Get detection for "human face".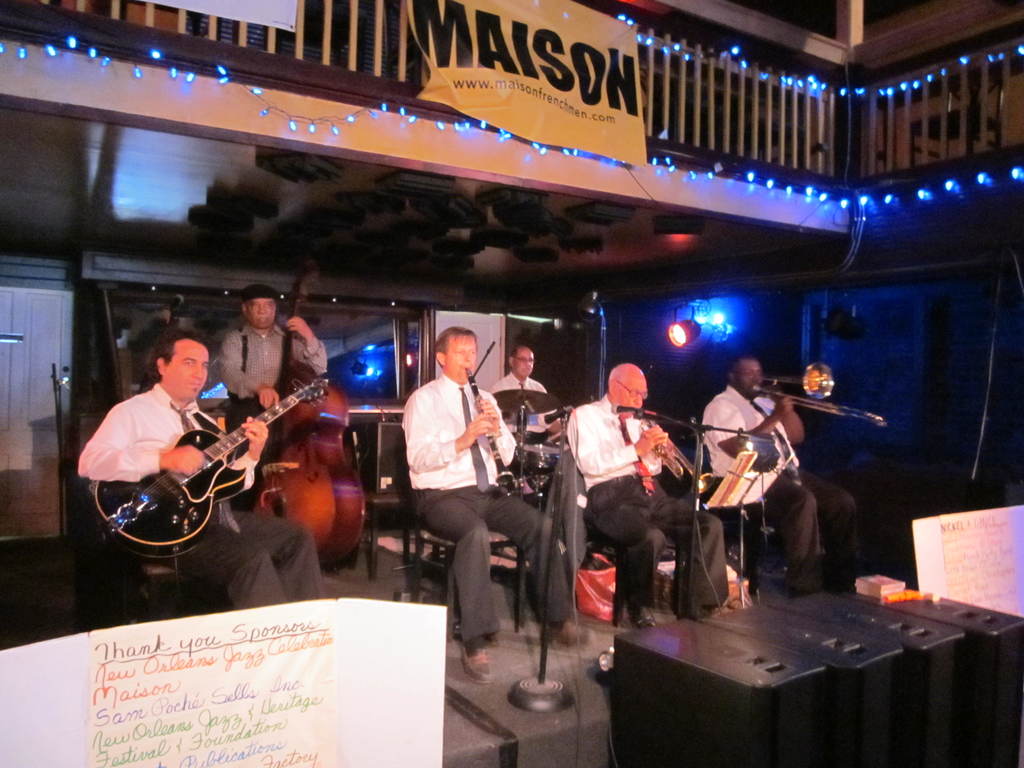
Detection: 166 339 209 402.
